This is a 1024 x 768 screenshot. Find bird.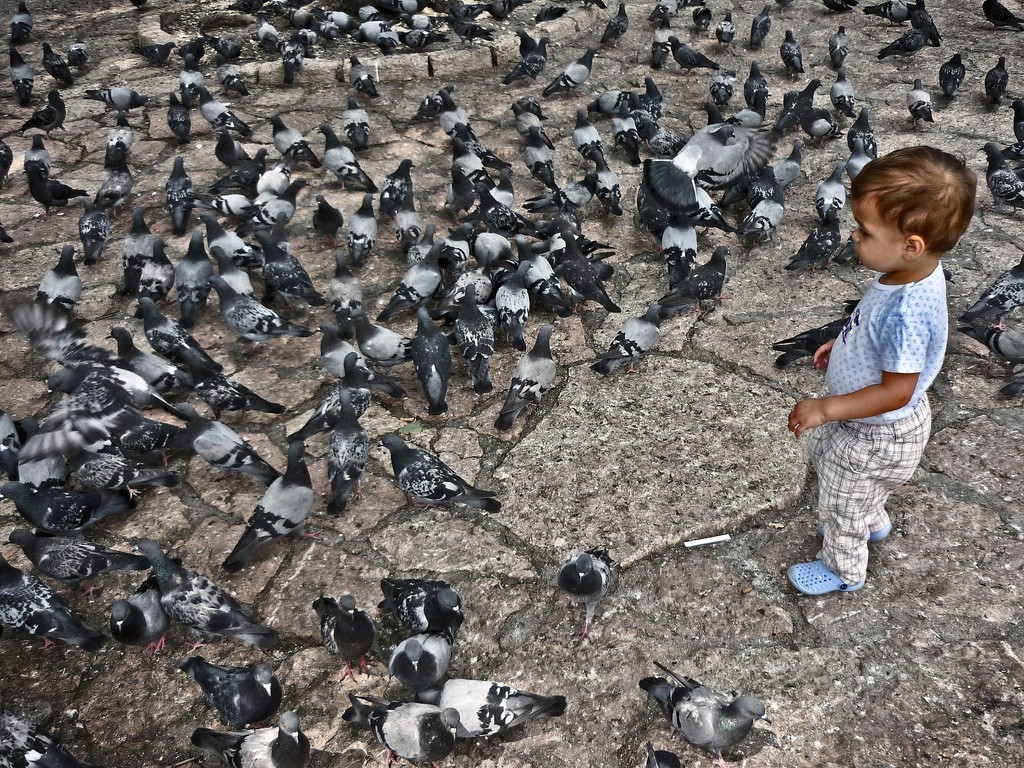
Bounding box: <box>776,29,806,75</box>.
